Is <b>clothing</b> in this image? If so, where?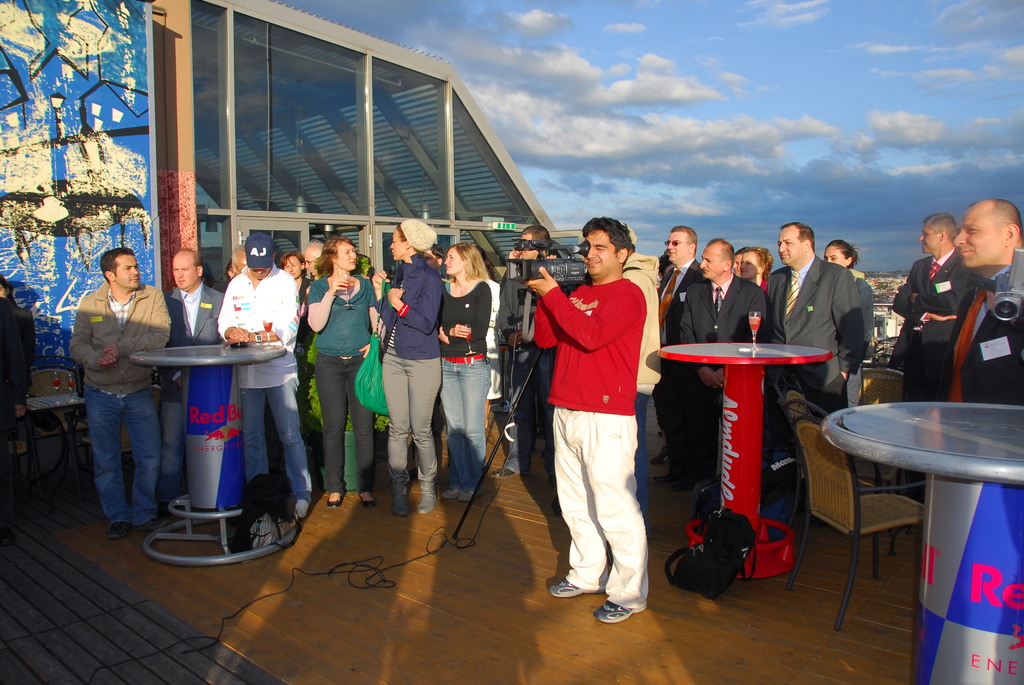
Yes, at bbox=(71, 285, 181, 388).
